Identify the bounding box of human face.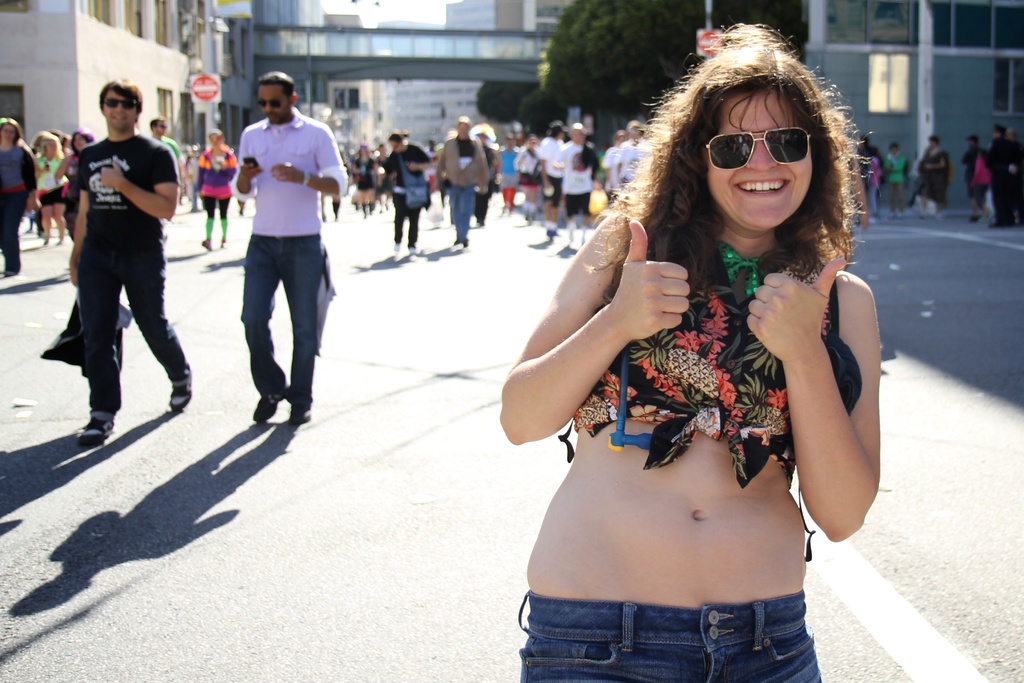
Rect(256, 85, 292, 124).
